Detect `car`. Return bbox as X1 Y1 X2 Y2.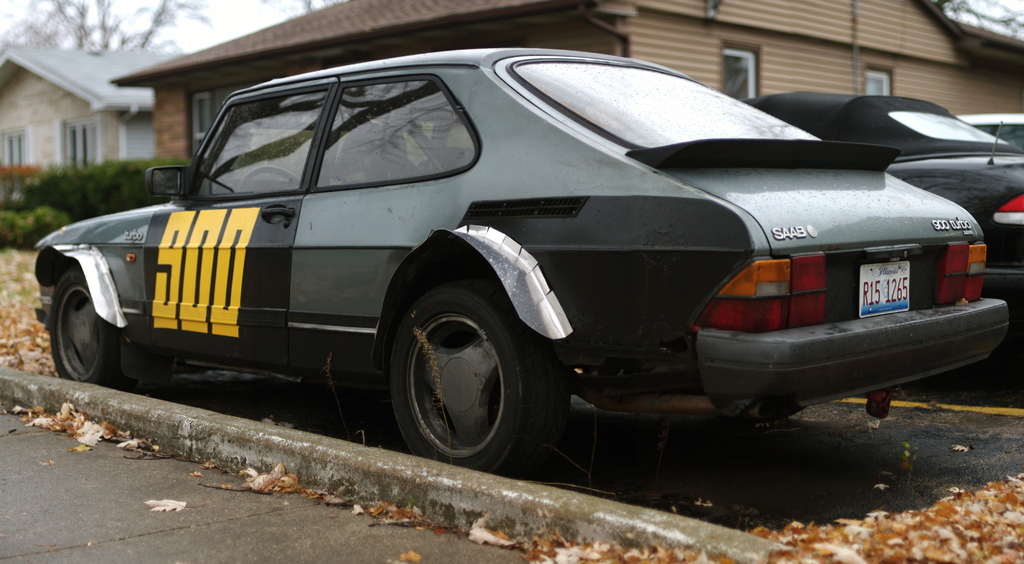
31 44 1009 476.
